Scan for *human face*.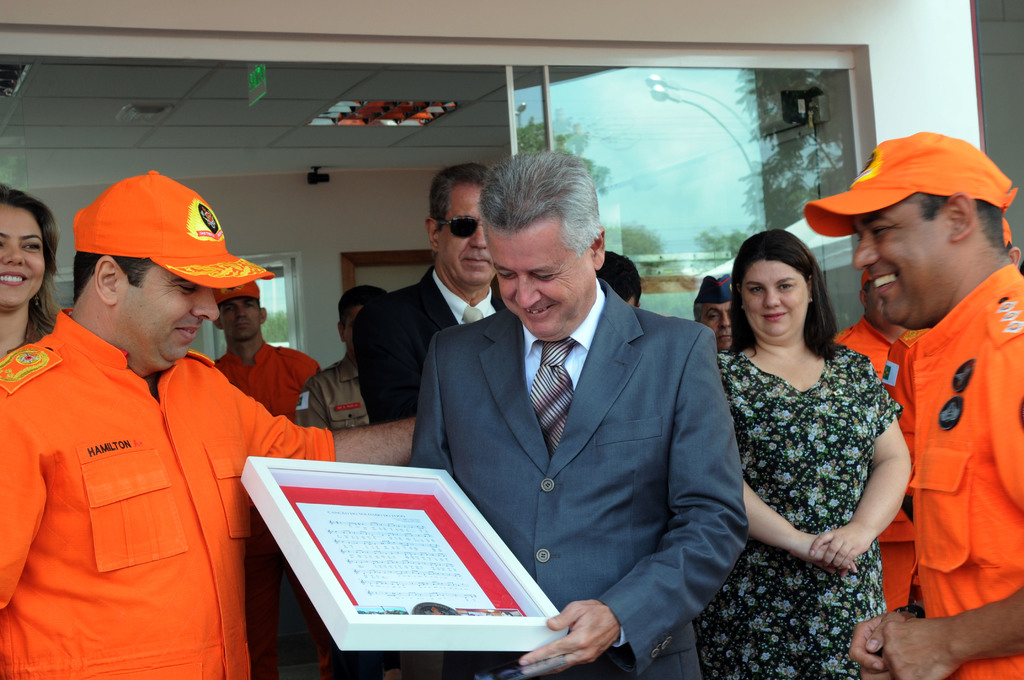
Scan result: (224, 301, 263, 340).
